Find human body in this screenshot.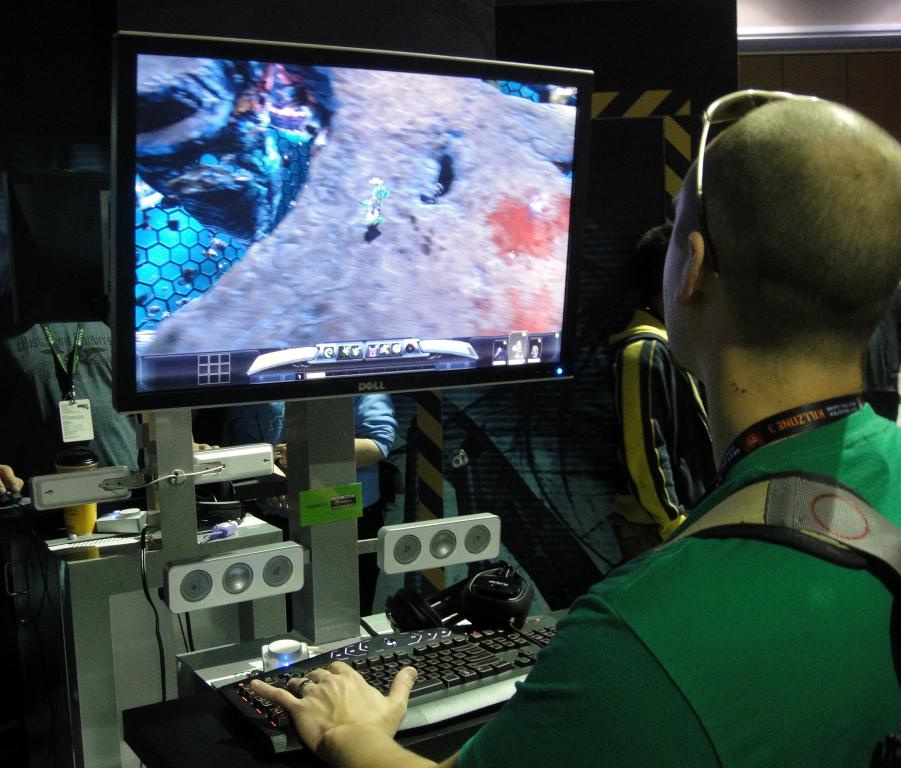
The bounding box for human body is 250,97,900,767.
